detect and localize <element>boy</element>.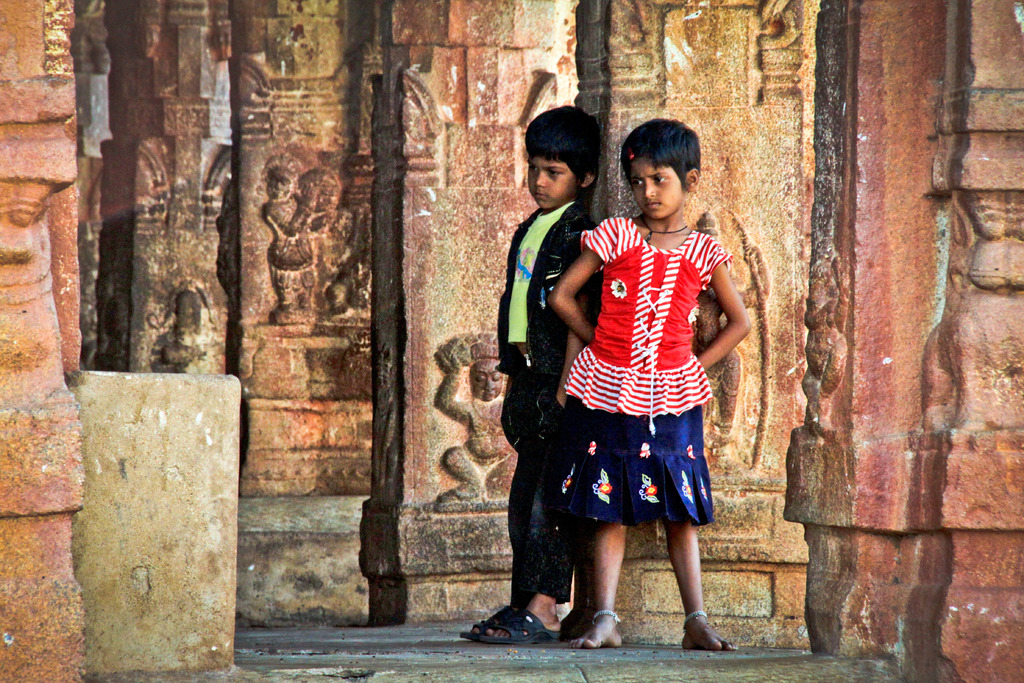
Localized at box(458, 103, 600, 640).
